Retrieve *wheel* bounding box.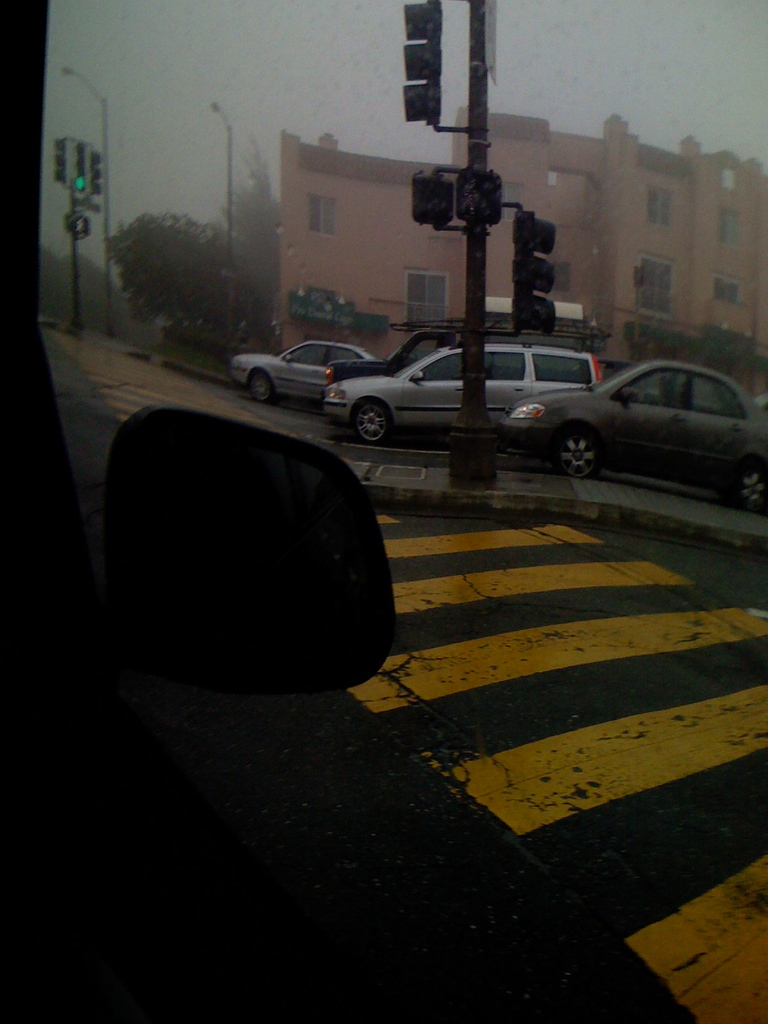
Bounding box: <bbox>555, 420, 609, 478</bbox>.
